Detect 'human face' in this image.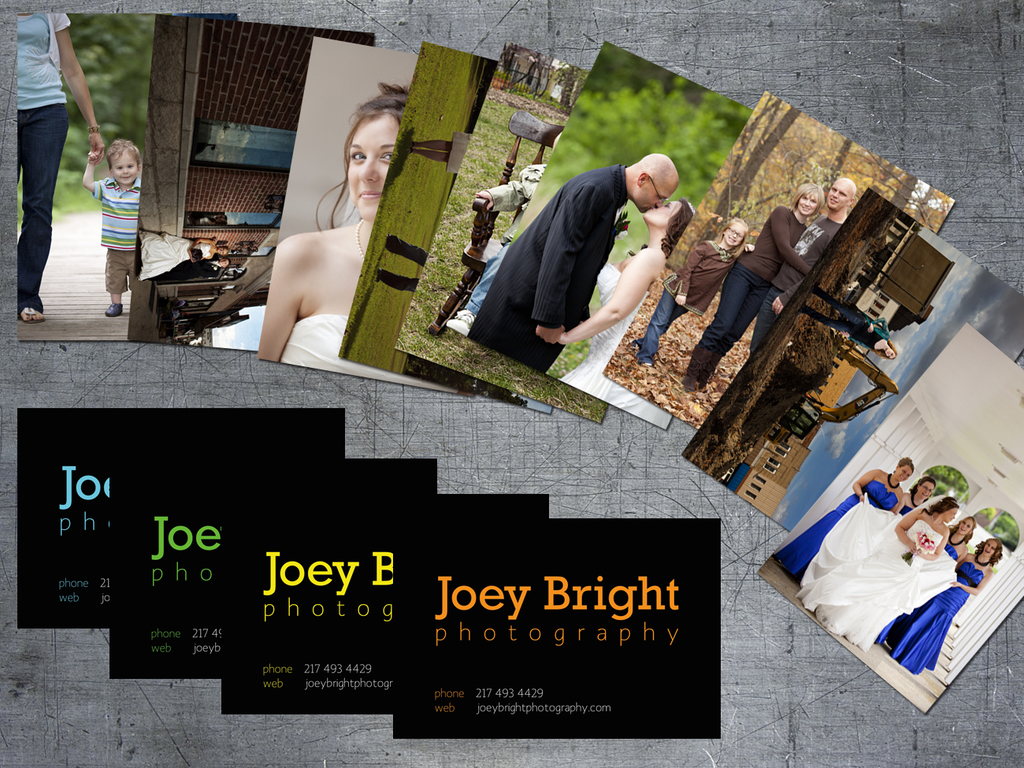
Detection: select_region(959, 516, 977, 537).
